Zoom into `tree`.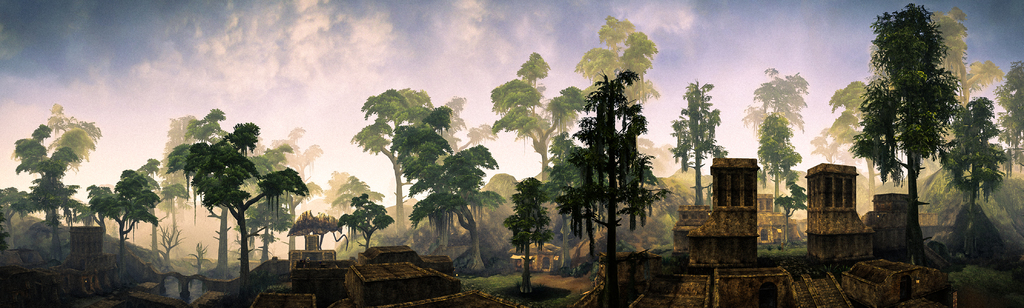
Zoom target: l=0, t=182, r=28, b=245.
